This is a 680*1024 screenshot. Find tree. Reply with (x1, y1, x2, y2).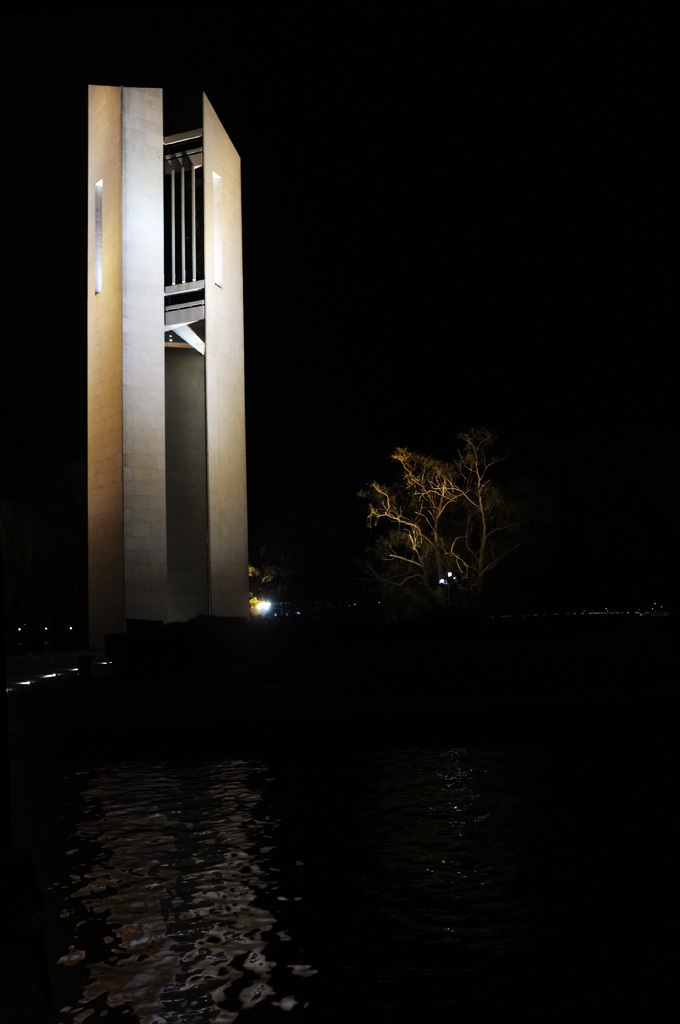
(318, 407, 535, 616).
